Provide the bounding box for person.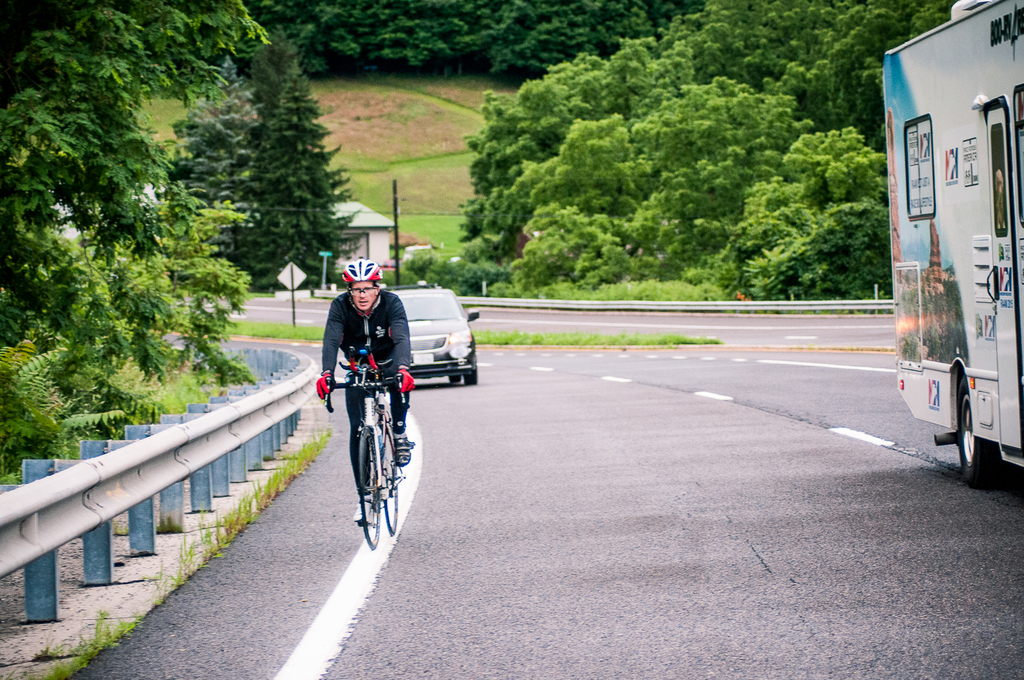
bbox(318, 260, 412, 500).
